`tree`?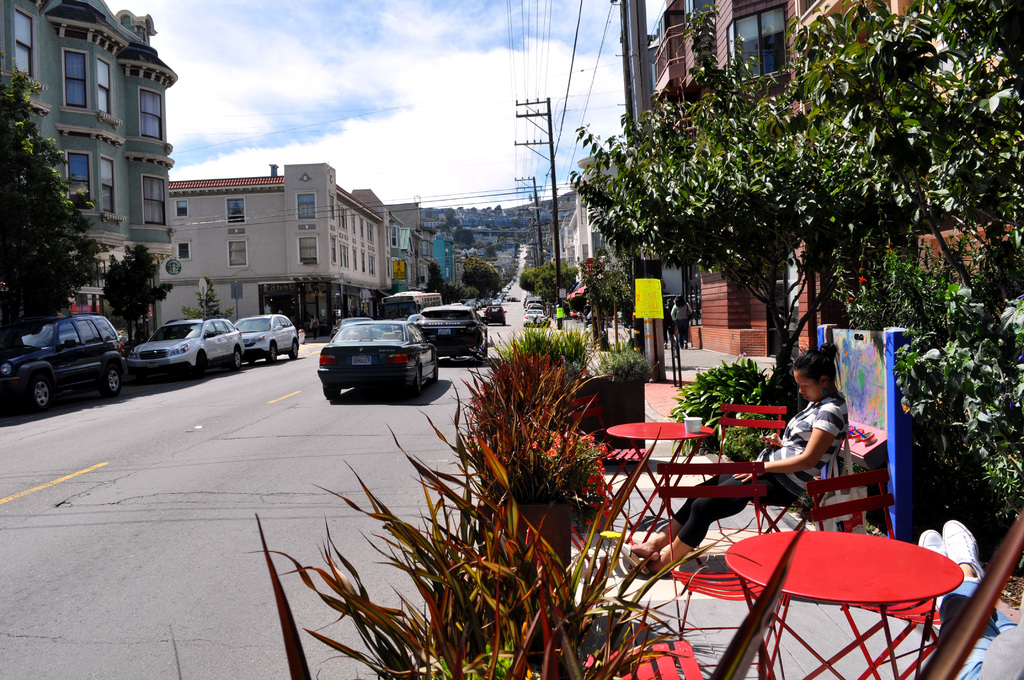
bbox=[102, 245, 175, 345]
